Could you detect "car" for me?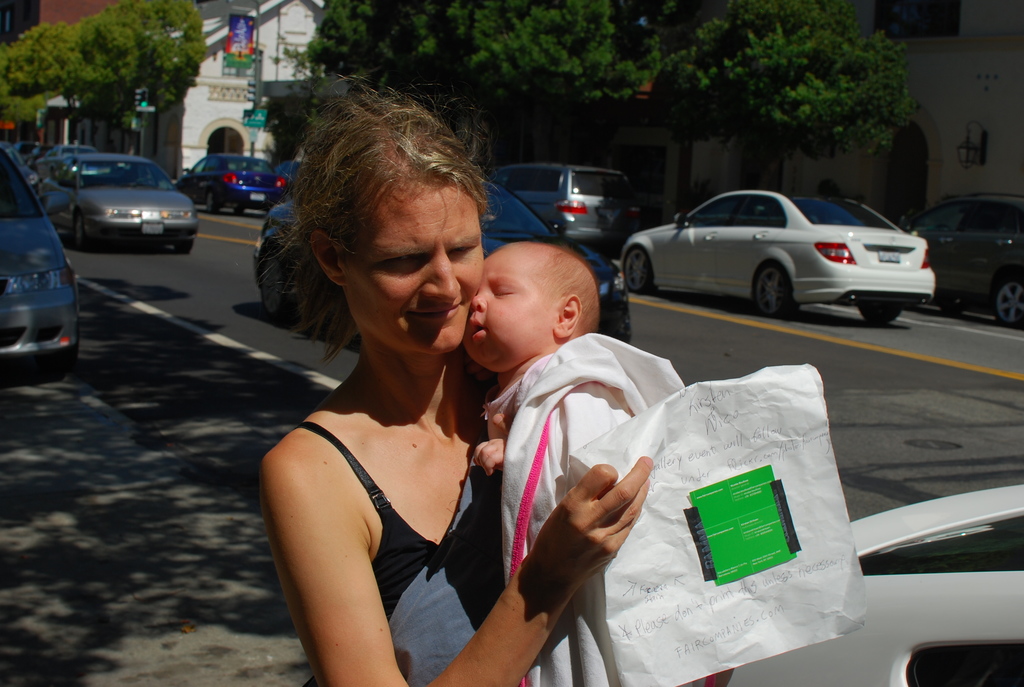
Detection result: locate(680, 475, 1023, 686).
